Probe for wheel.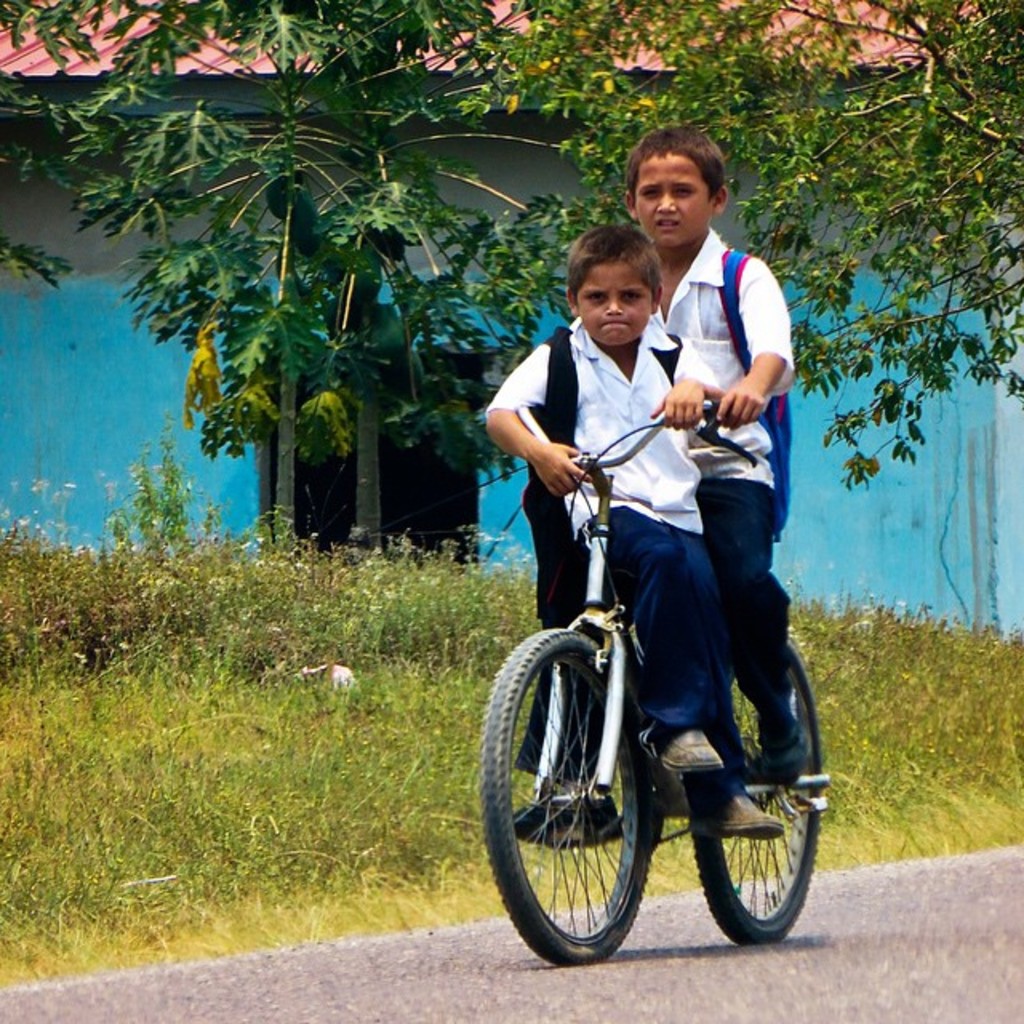
Probe result: x1=475, y1=629, x2=646, y2=952.
